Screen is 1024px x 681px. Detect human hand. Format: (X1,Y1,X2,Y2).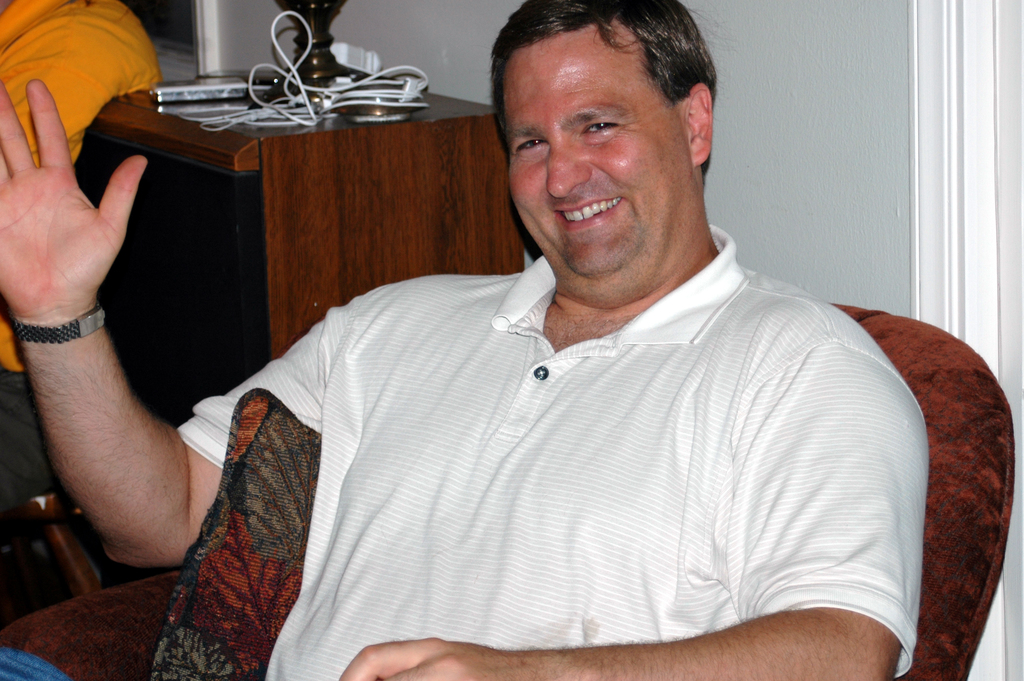
(0,65,134,376).
